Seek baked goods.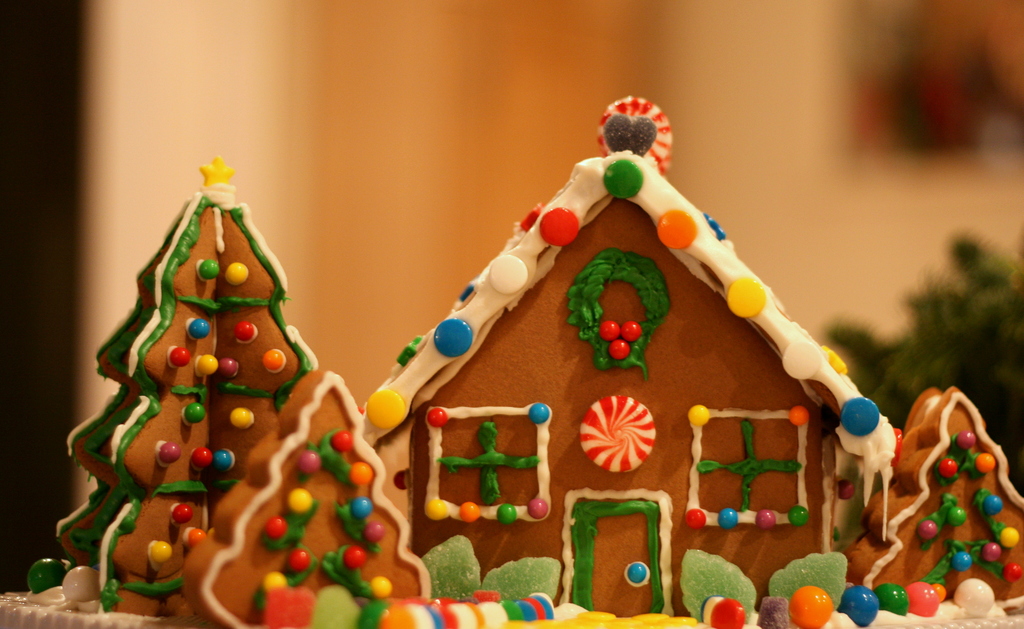
select_region(53, 88, 1023, 628).
